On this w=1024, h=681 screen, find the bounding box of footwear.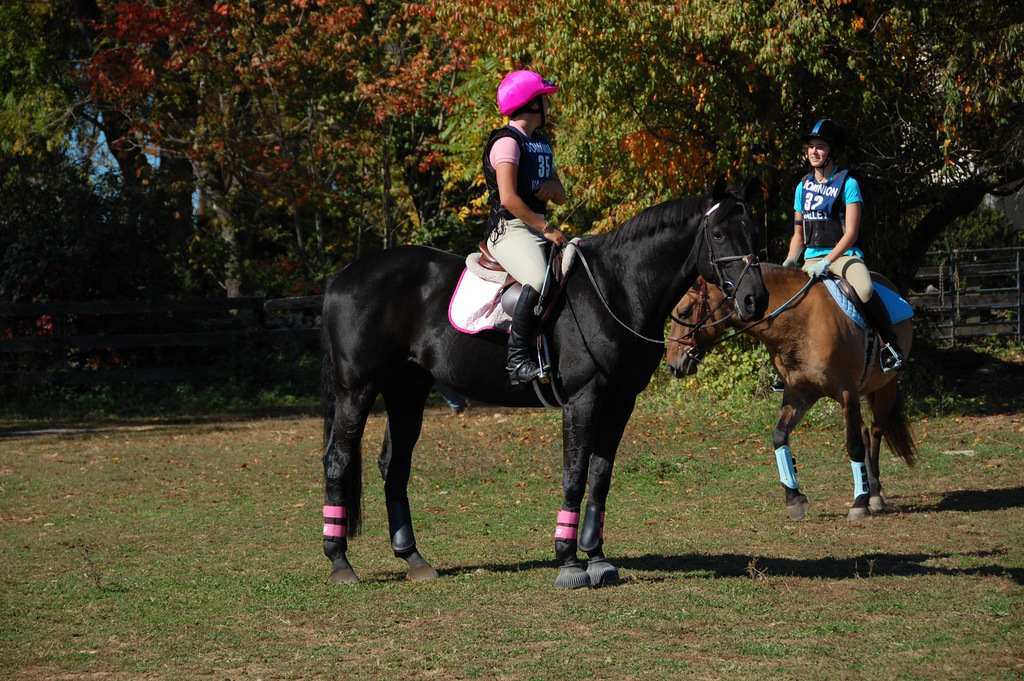
Bounding box: {"x1": 507, "y1": 285, "x2": 549, "y2": 383}.
